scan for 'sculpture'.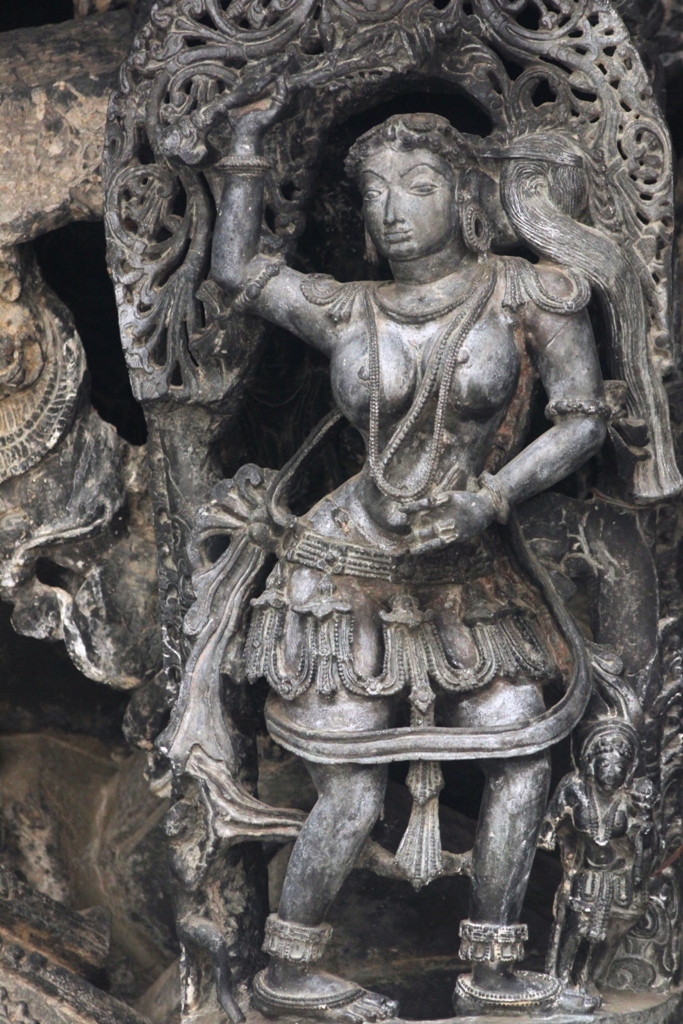
Scan result: bbox(539, 715, 653, 994).
